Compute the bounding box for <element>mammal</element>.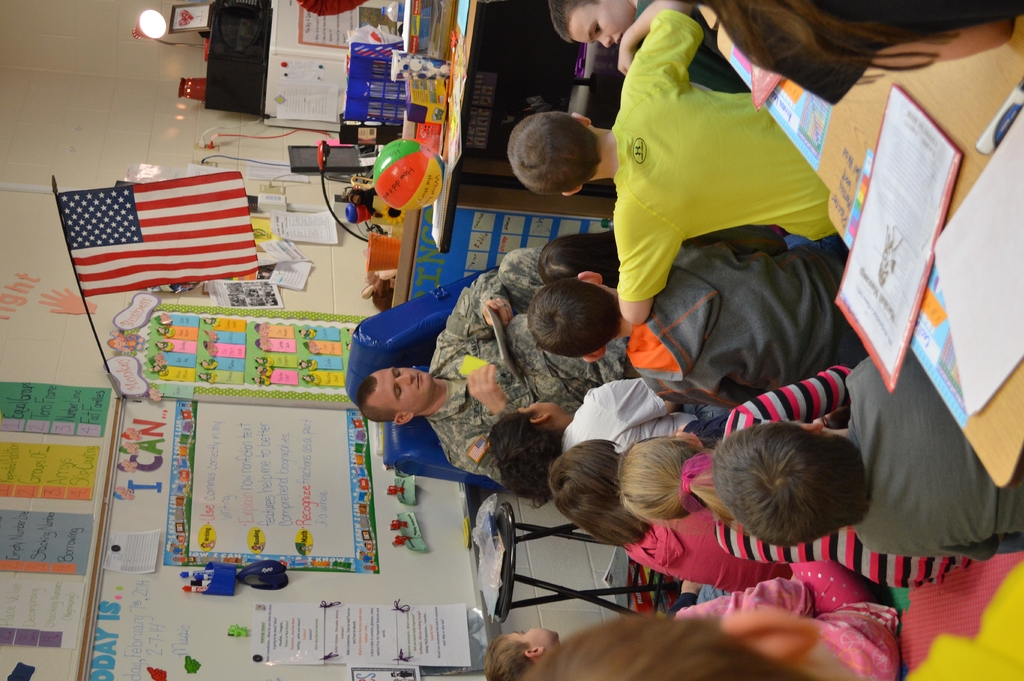
left=486, top=632, right=558, bottom=680.
